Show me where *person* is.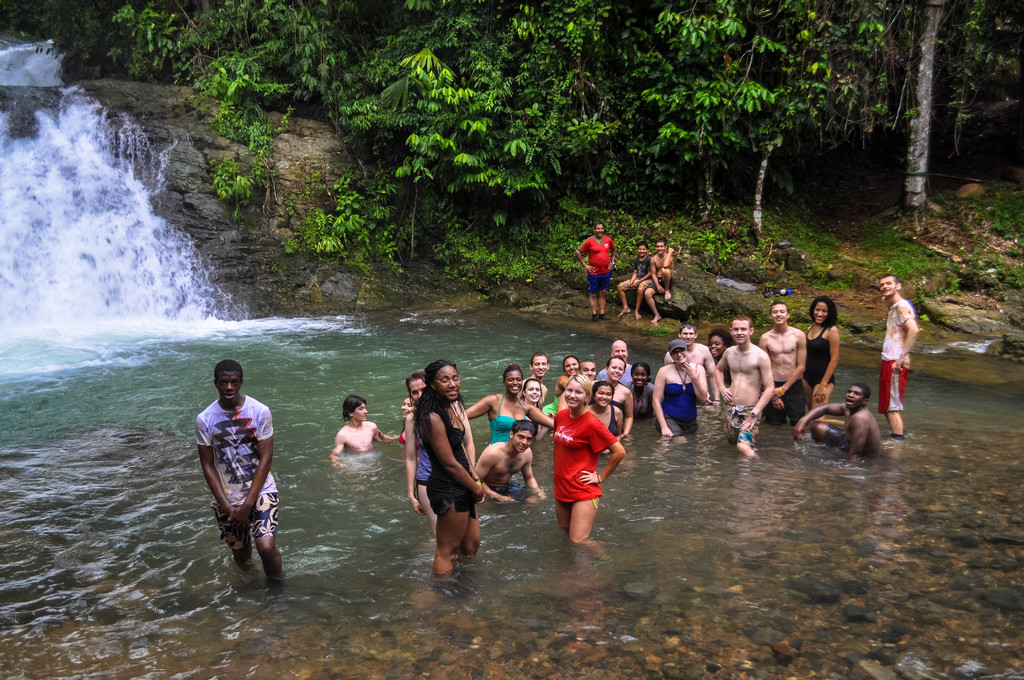
*person* is at rect(397, 404, 424, 454).
